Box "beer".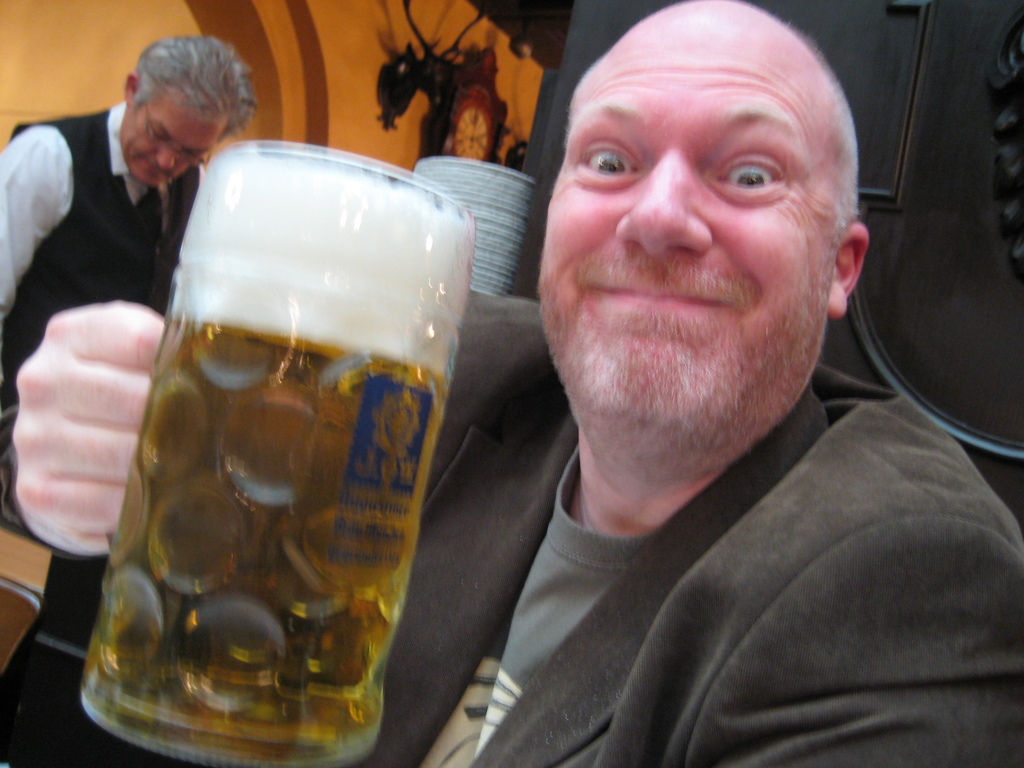
(left=76, top=143, right=476, bottom=767).
